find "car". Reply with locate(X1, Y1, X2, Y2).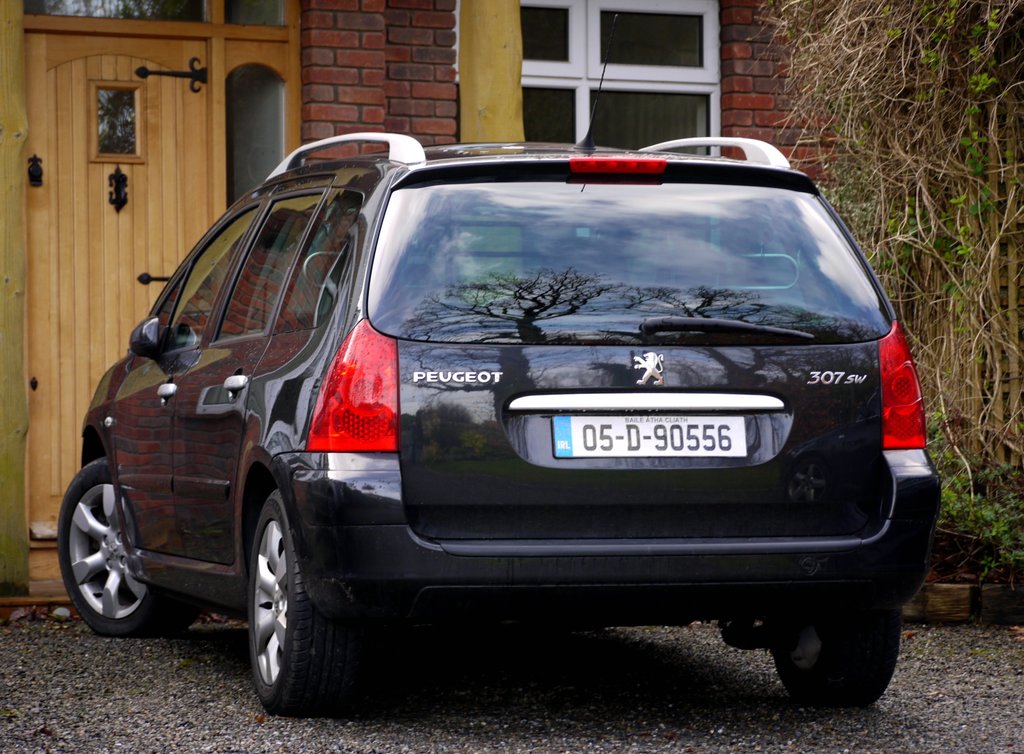
locate(52, 128, 936, 710).
